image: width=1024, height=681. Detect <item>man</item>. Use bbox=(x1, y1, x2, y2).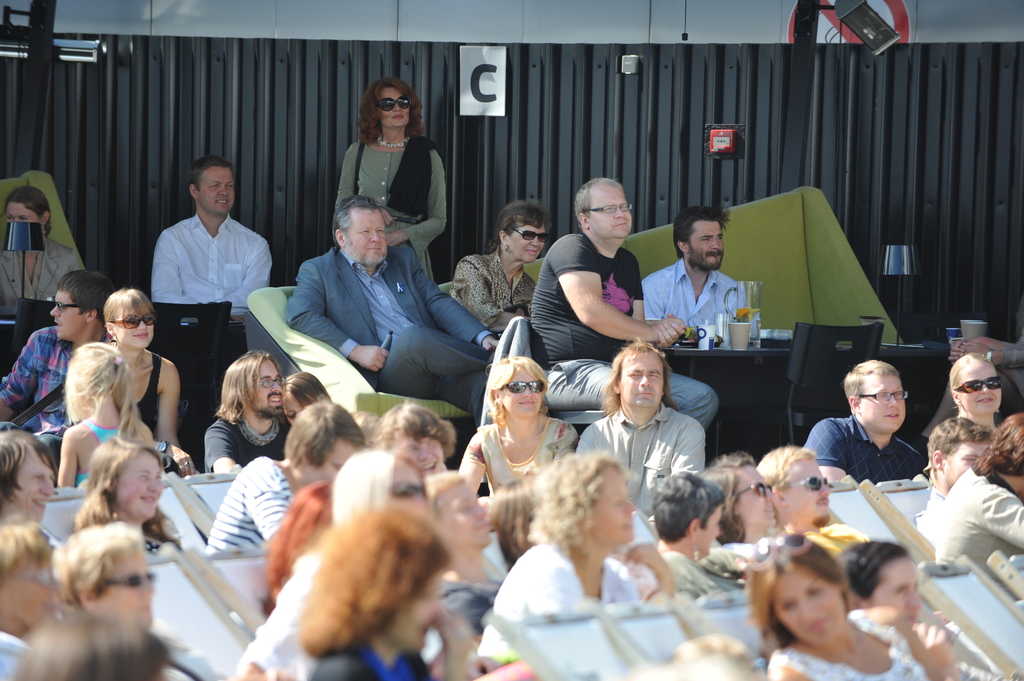
bbox=(150, 154, 272, 325).
